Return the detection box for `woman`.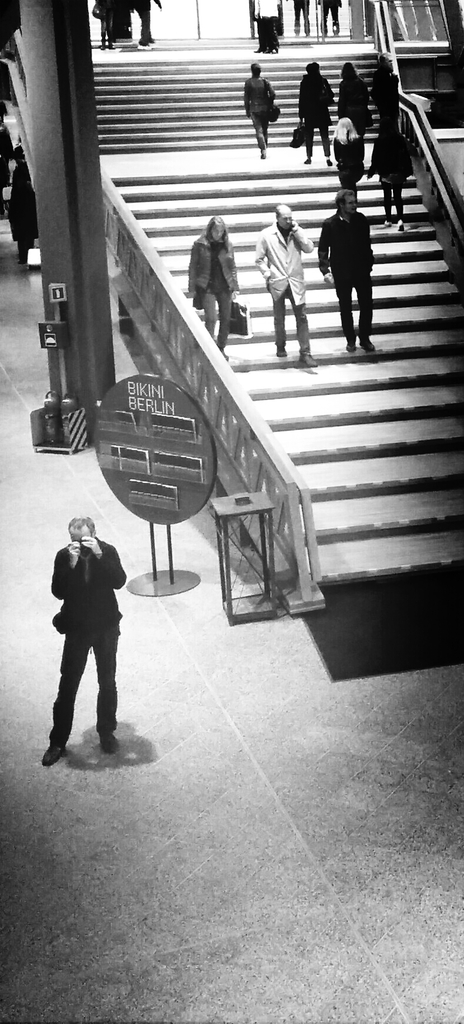
(x1=242, y1=61, x2=278, y2=152).
